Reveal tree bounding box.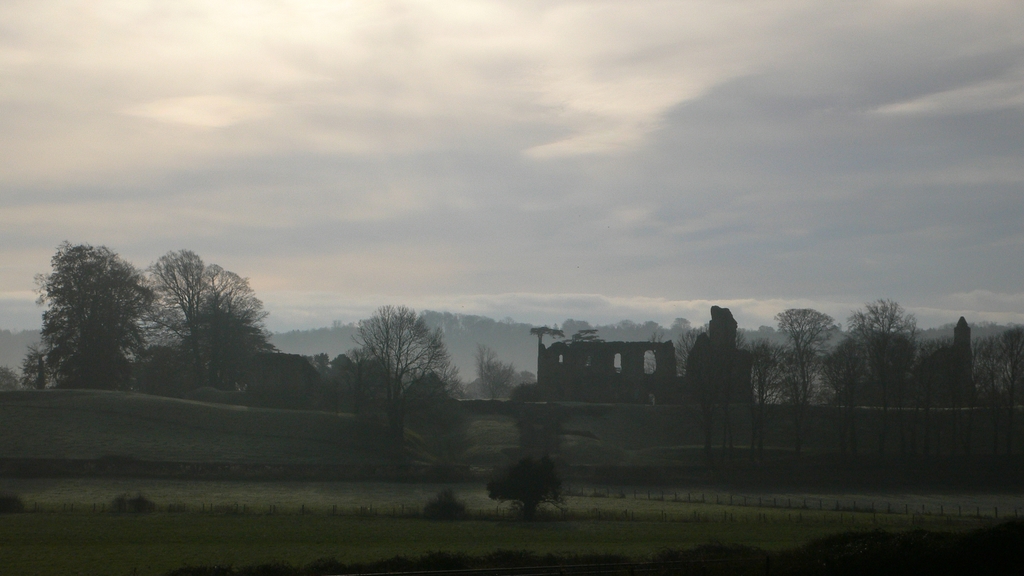
Revealed: 19 240 157 390.
